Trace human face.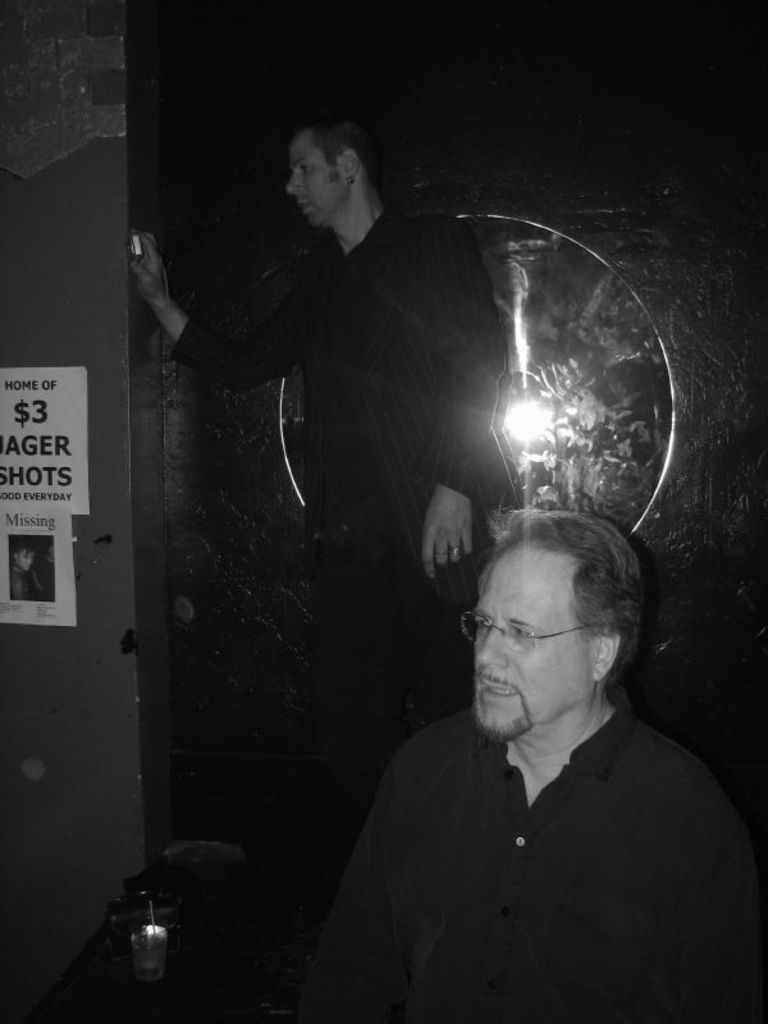
Traced to detection(287, 133, 342, 227).
